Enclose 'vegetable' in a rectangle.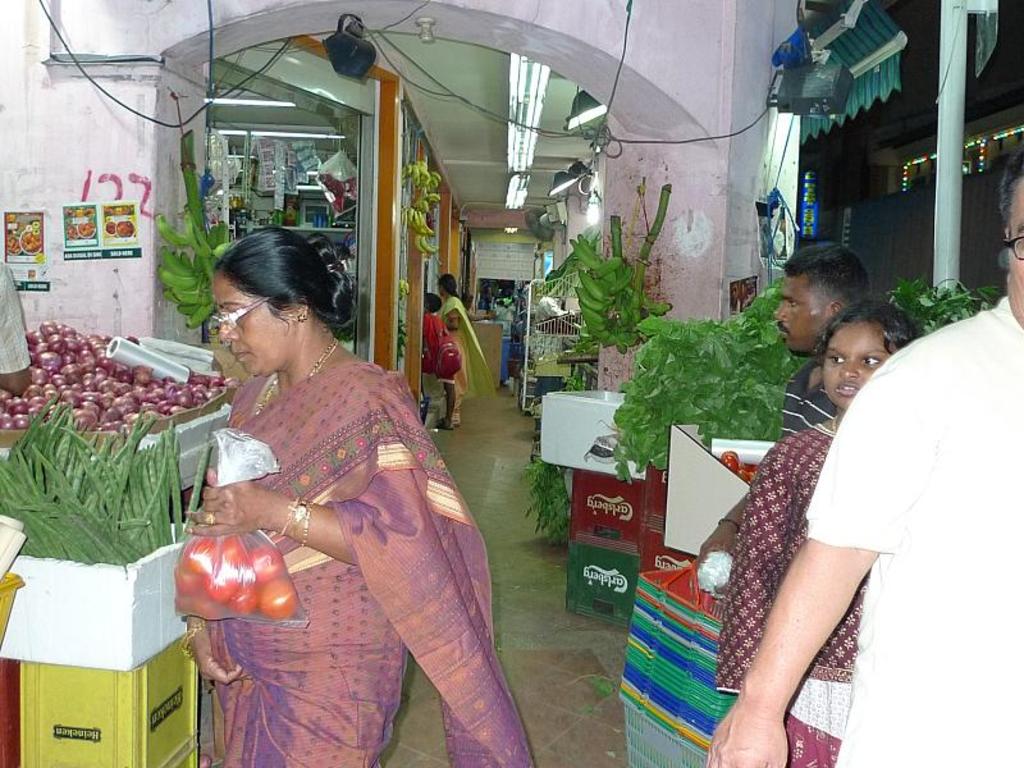
Rect(0, 393, 214, 575).
